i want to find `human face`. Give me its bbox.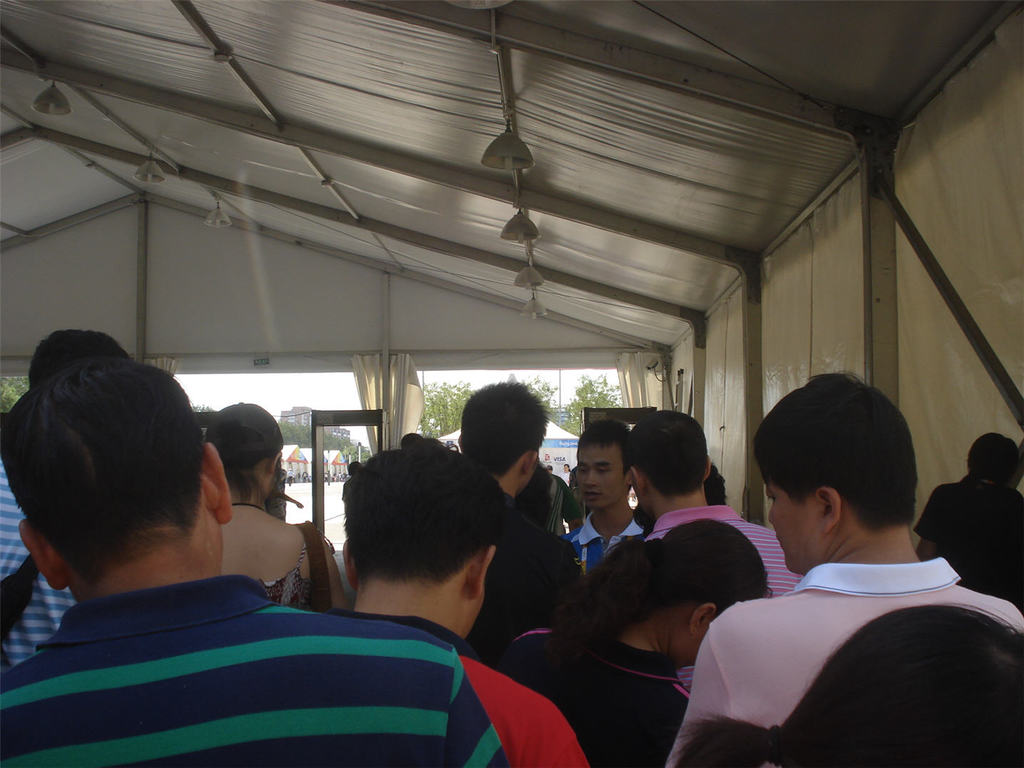
x1=762 y1=475 x2=814 y2=573.
